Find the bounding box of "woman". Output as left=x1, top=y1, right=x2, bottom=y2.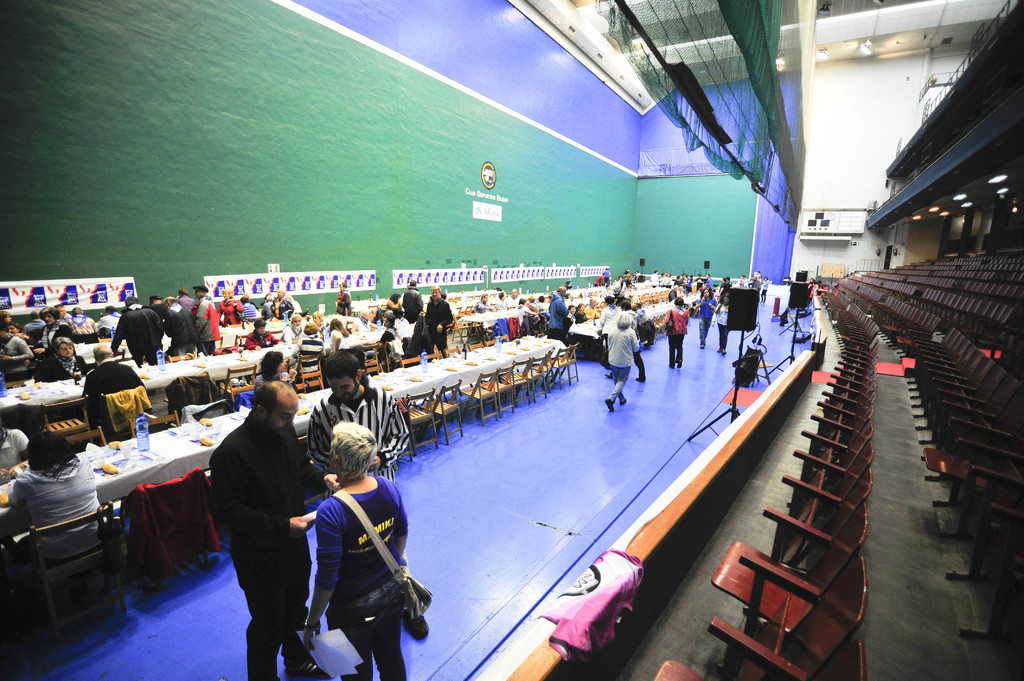
left=717, top=295, right=729, bottom=356.
